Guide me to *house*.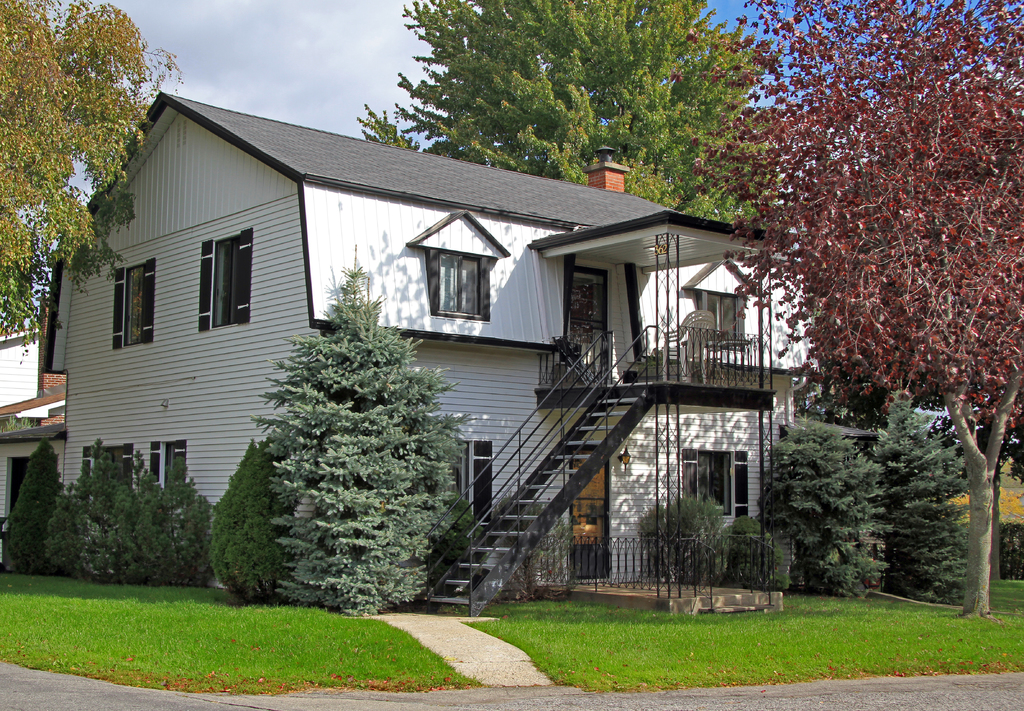
Guidance: detection(35, 92, 819, 613).
